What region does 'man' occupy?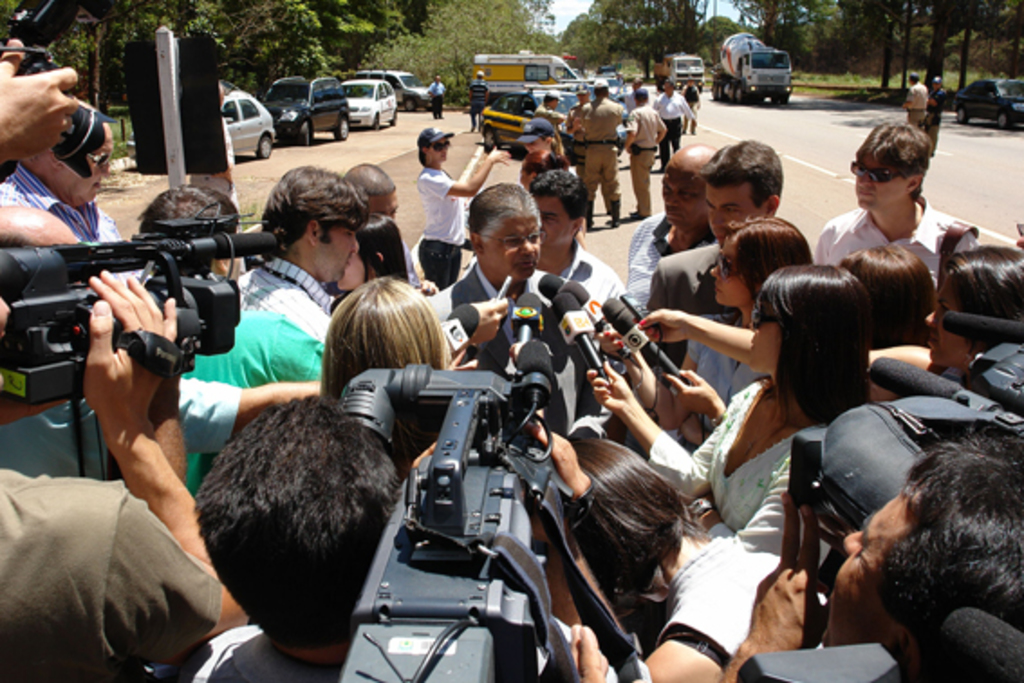
select_region(424, 74, 448, 121).
